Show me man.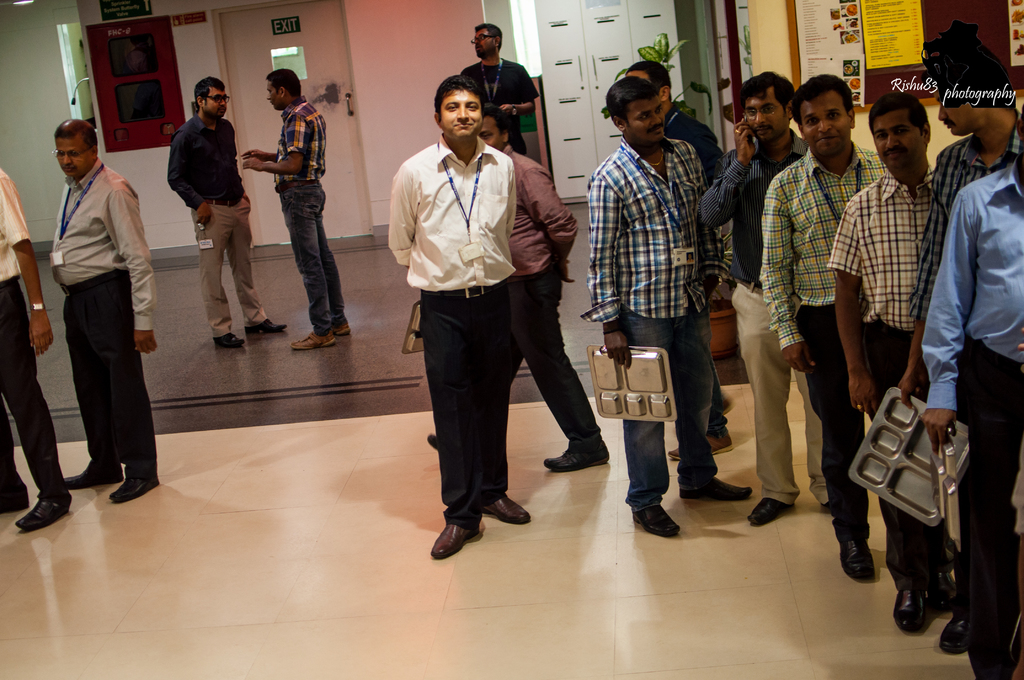
man is here: (240,70,348,344).
